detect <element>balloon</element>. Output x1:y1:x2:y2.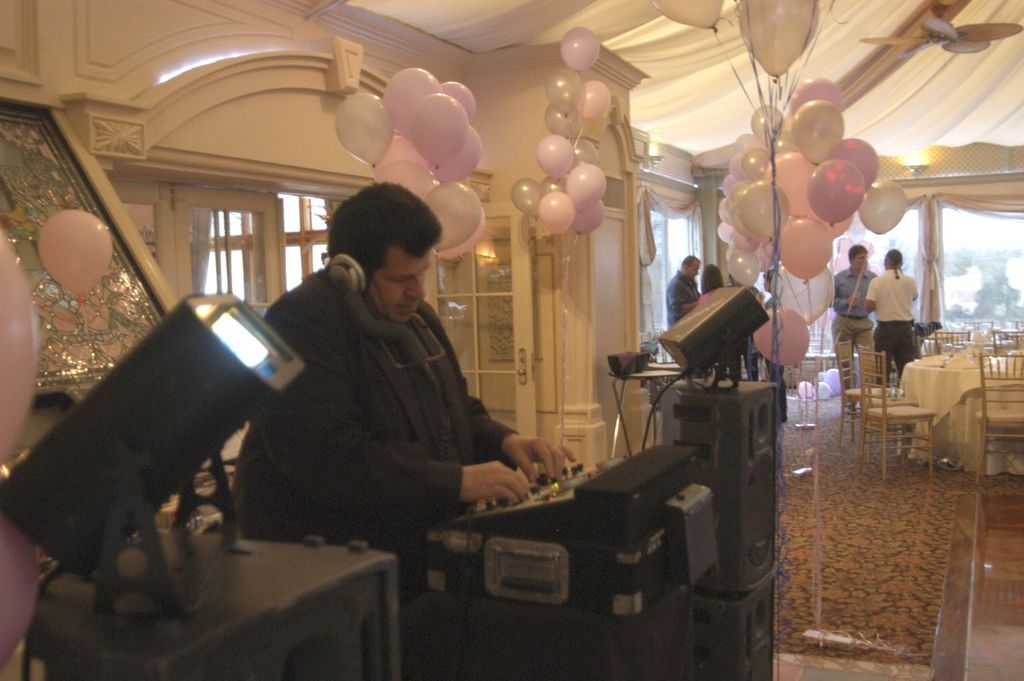
539:193:575:239.
